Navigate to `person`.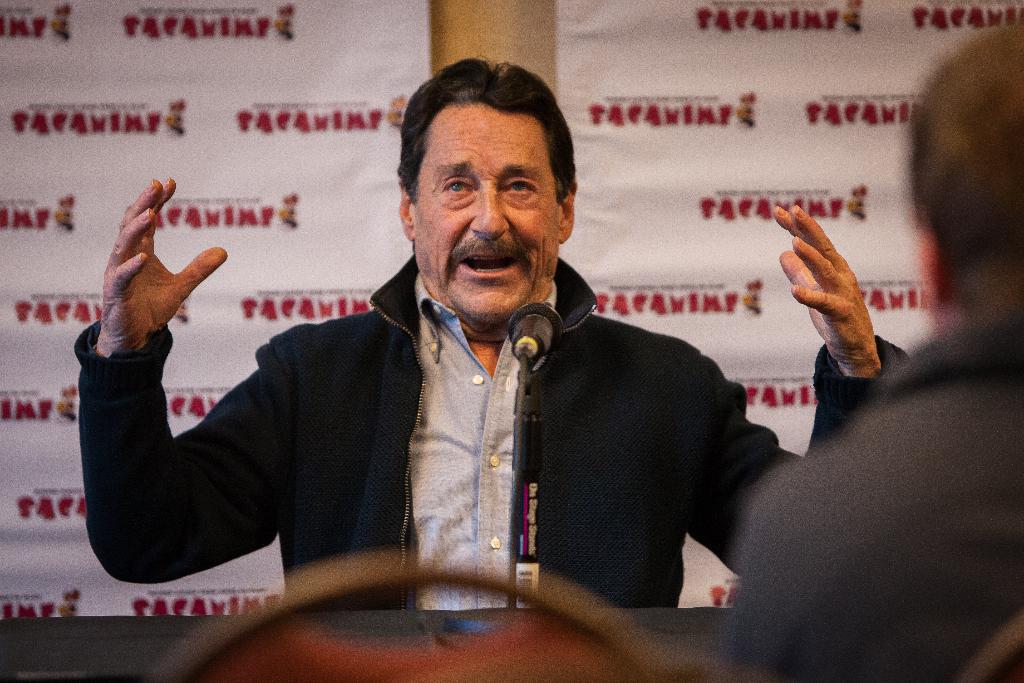
Navigation target: 730/15/1023/682.
